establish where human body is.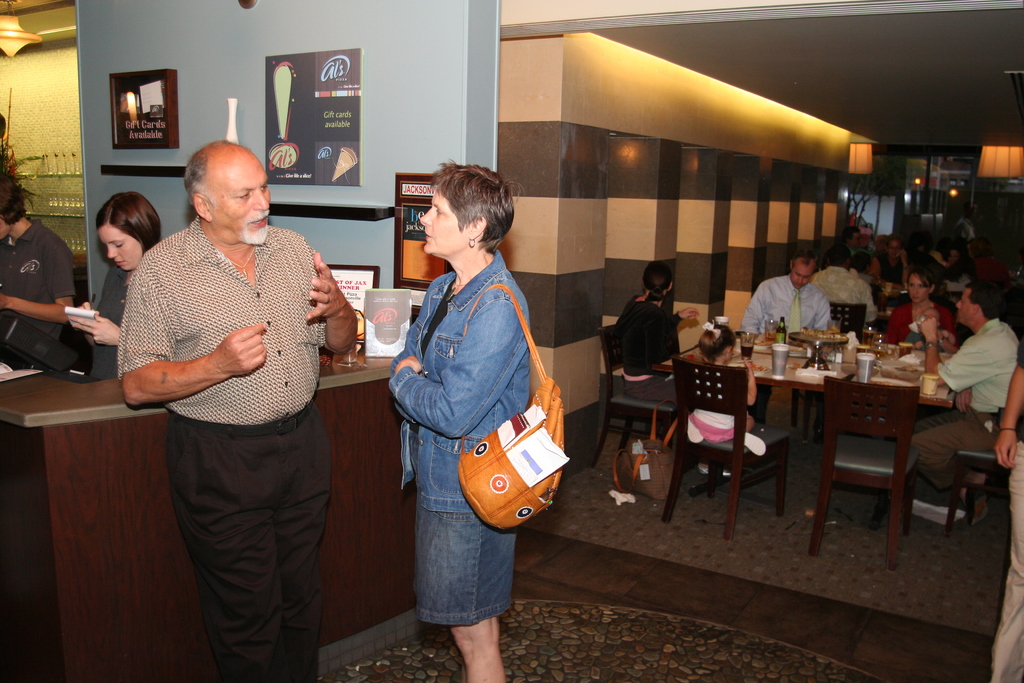
Established at BBox(383, 247, 515, 682).
